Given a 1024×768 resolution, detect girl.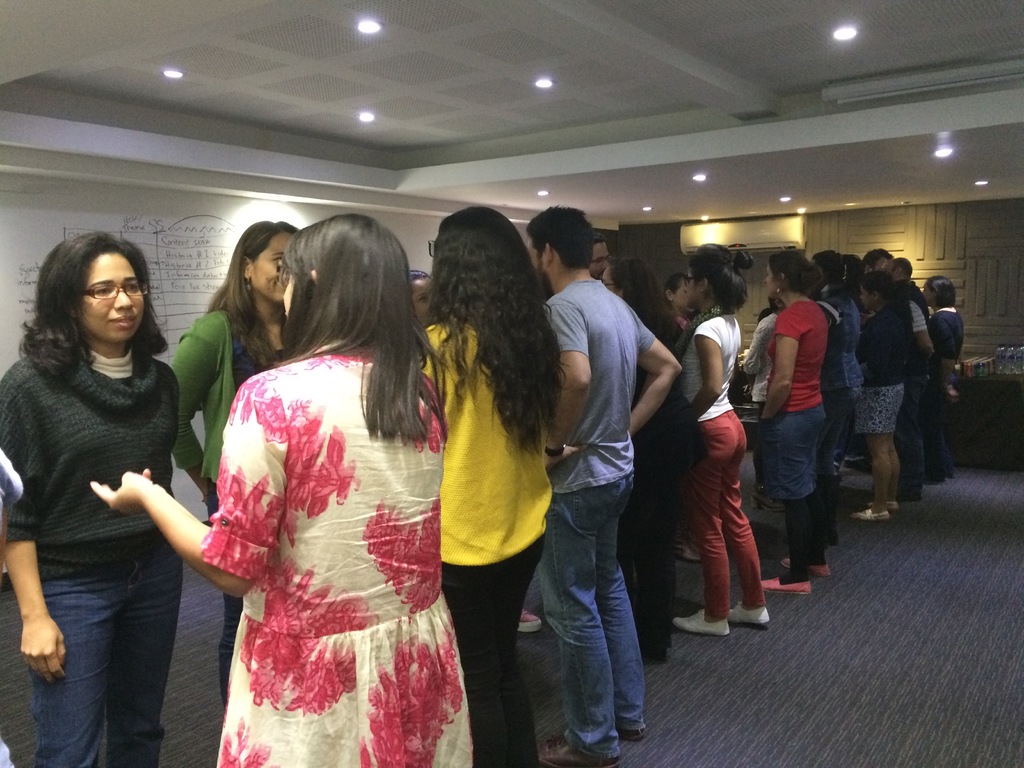
{"left": 173, "top": 224, "right": 317, "bottom": 698}.
